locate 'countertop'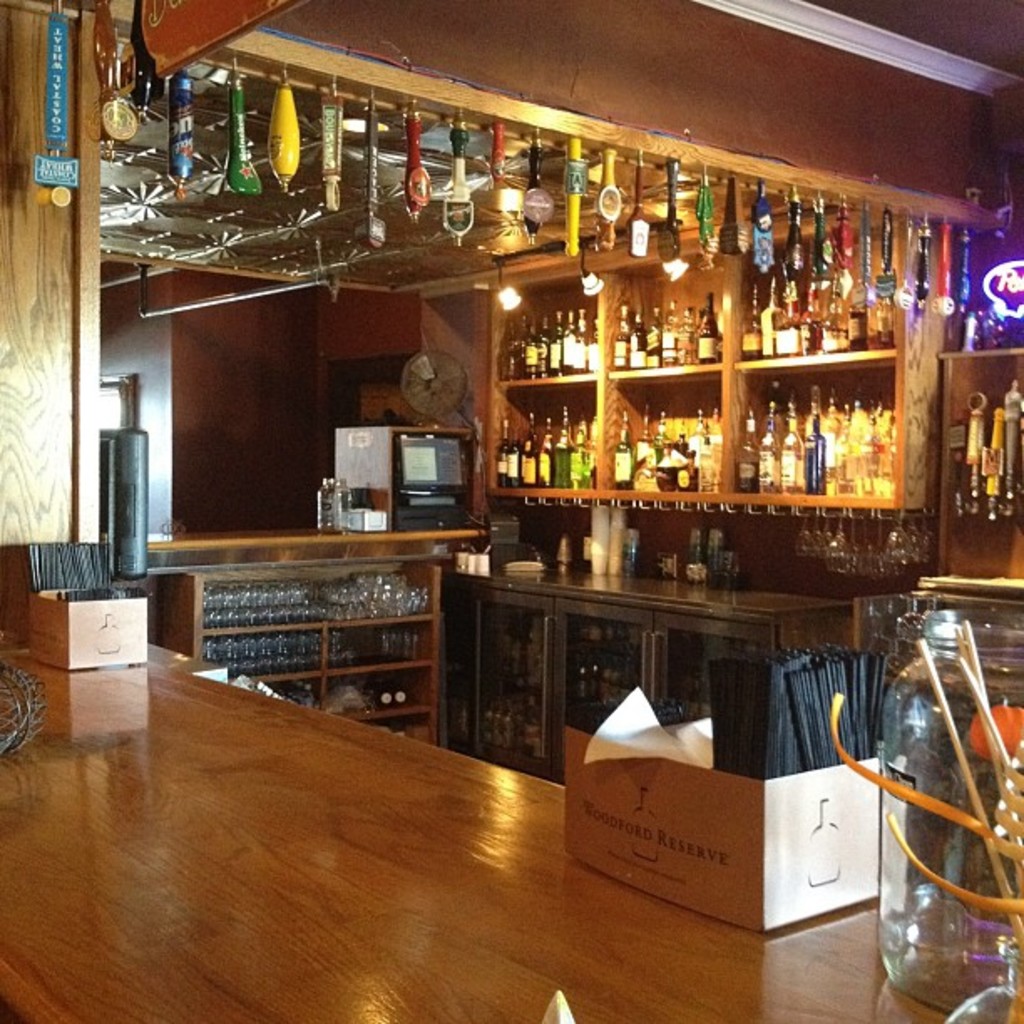
region(100, 527, 489, 556)
